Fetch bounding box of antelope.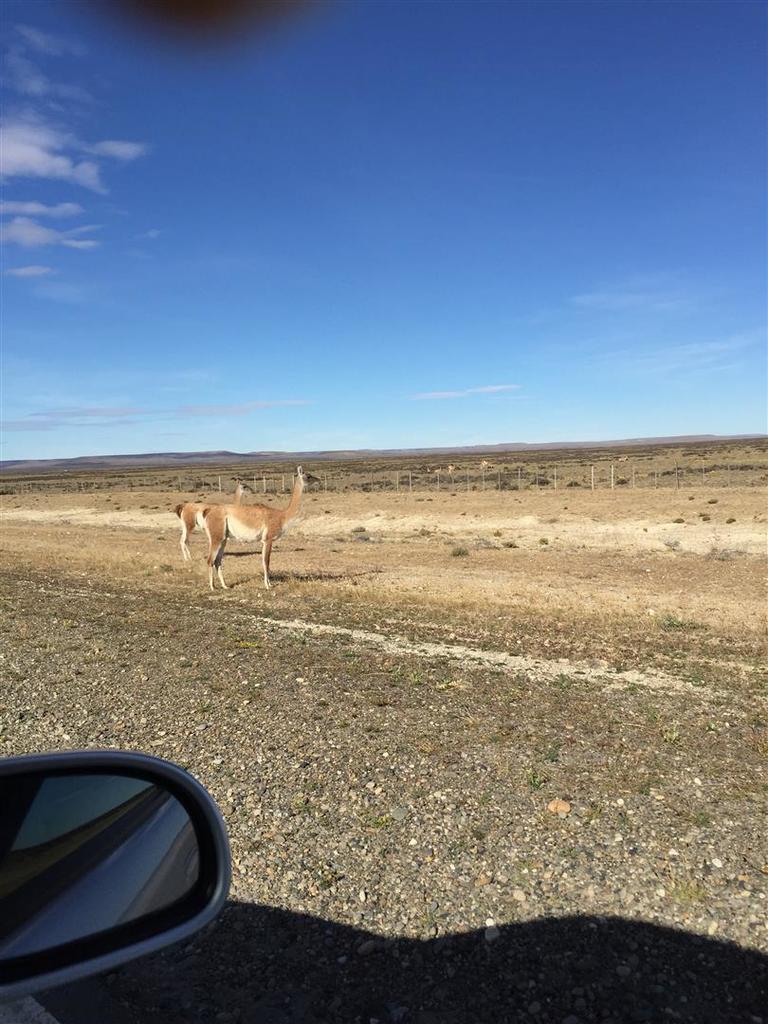
Bbox: rect(200, 503, 280, 594).
